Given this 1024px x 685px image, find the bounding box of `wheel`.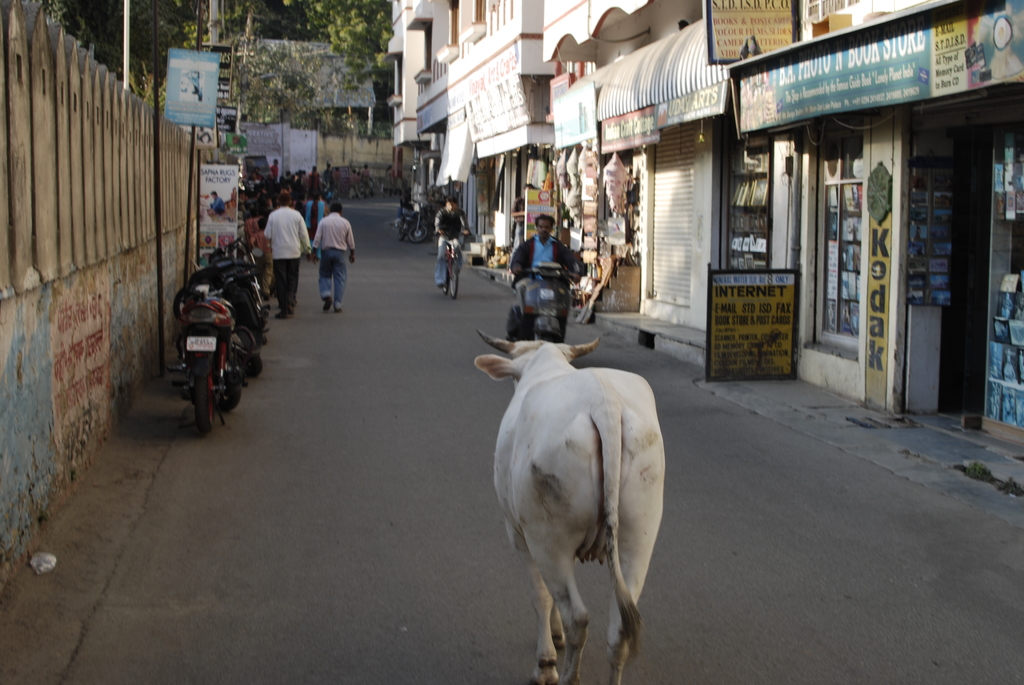
Rect(451, 260, 459, 299).
